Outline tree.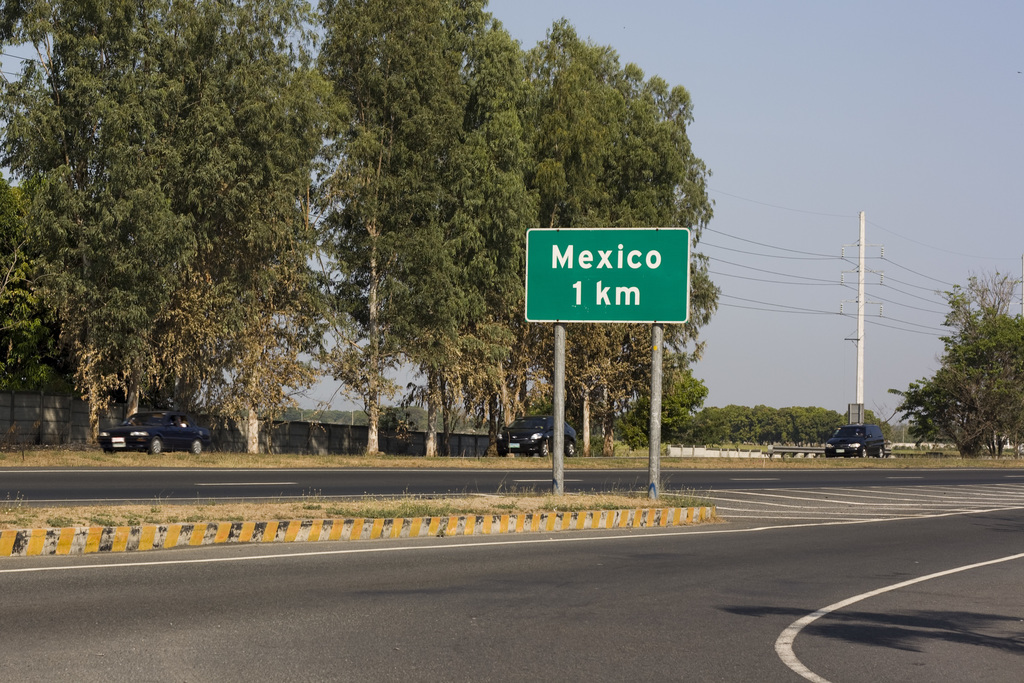
Outline: Rect(916, 258, 1016, 475).
